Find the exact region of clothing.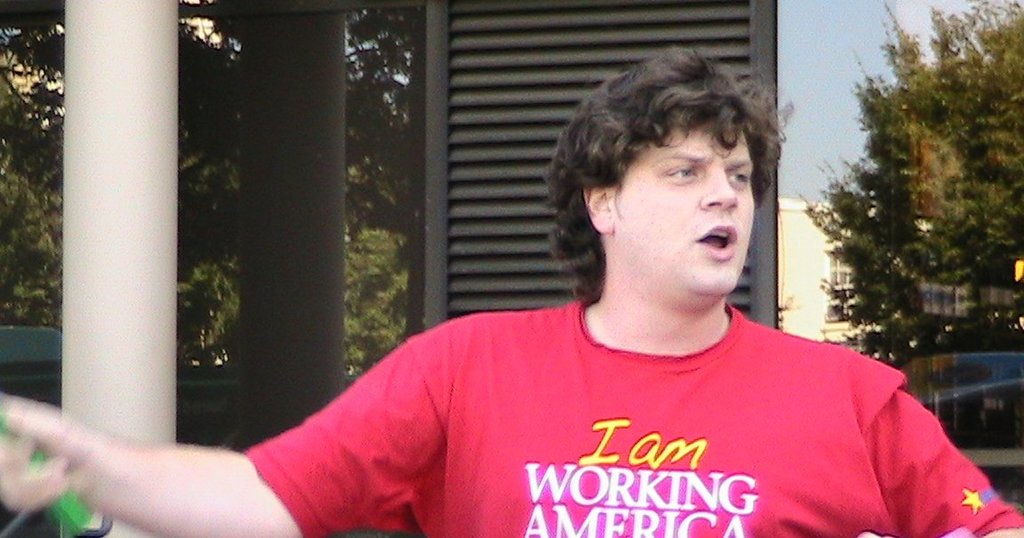
Exact region: bbox=[259, 277, 993, 530].
